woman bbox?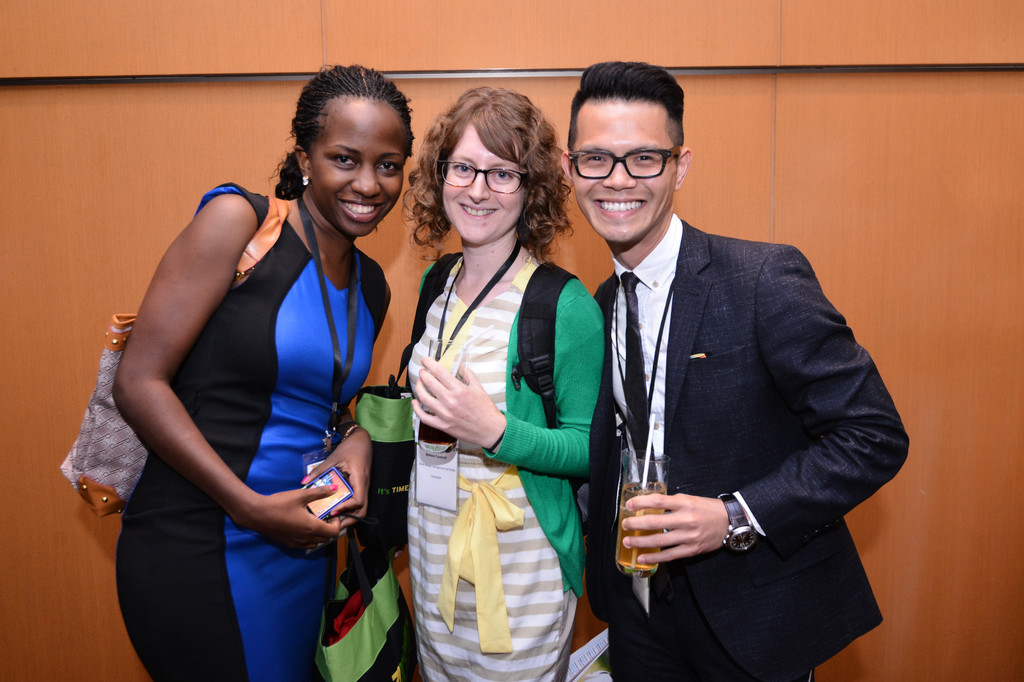
115/53/420/681
